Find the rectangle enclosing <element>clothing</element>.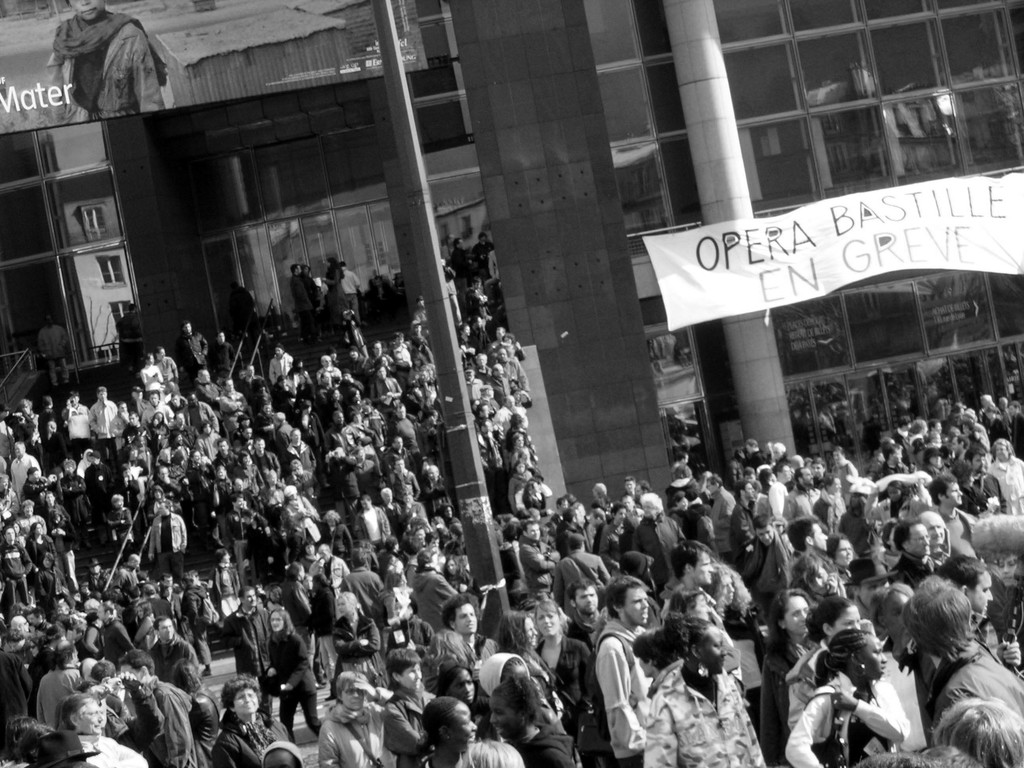
locate(20, 479, 44, 502).
